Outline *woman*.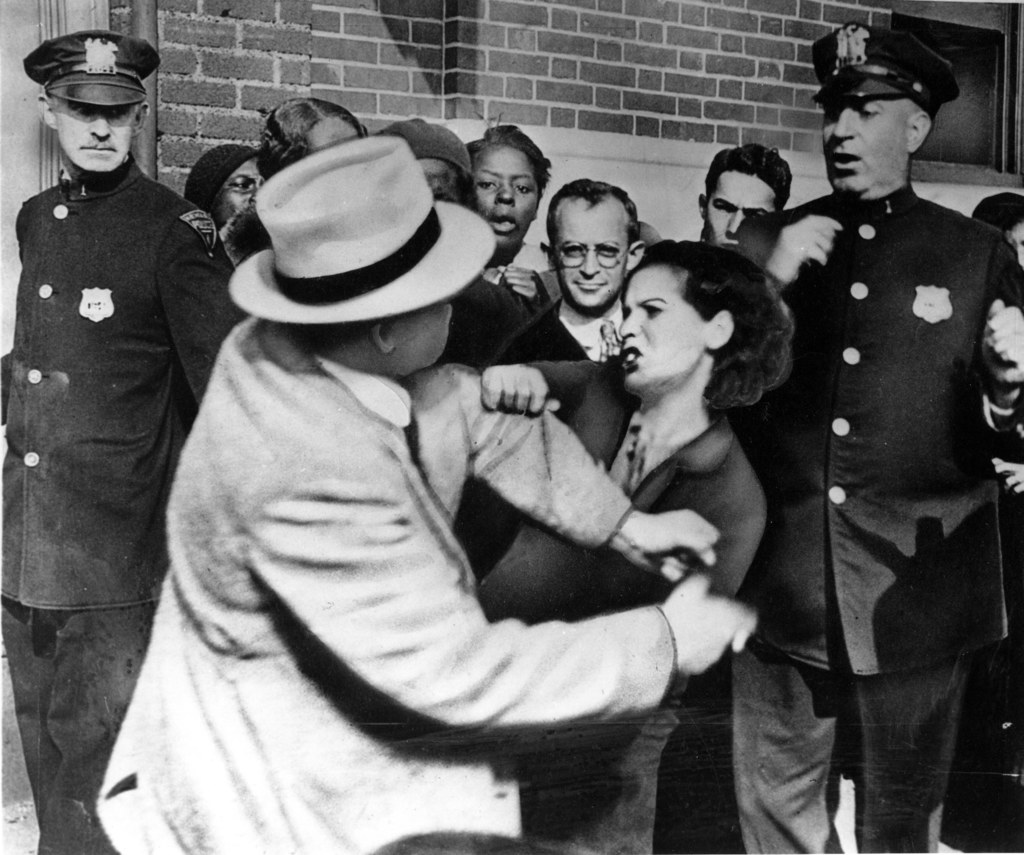
Outline: [x1=378, y1=187, x2=790, y2=797].
